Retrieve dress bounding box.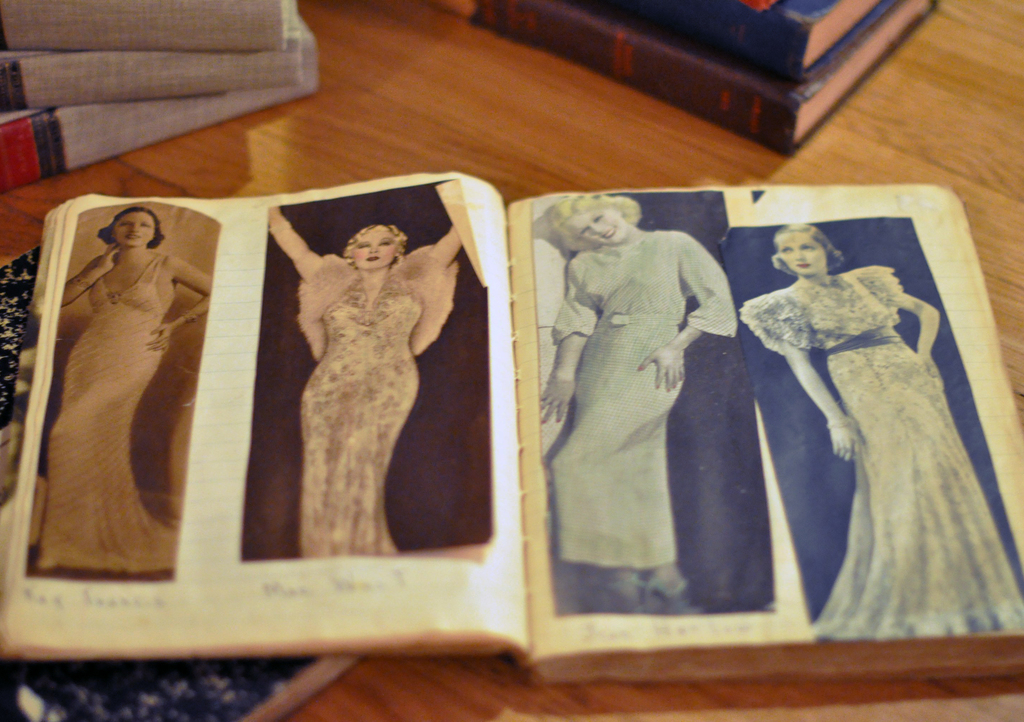
Bounding box: x1=549, y1=230, x2=741, y2=565.
